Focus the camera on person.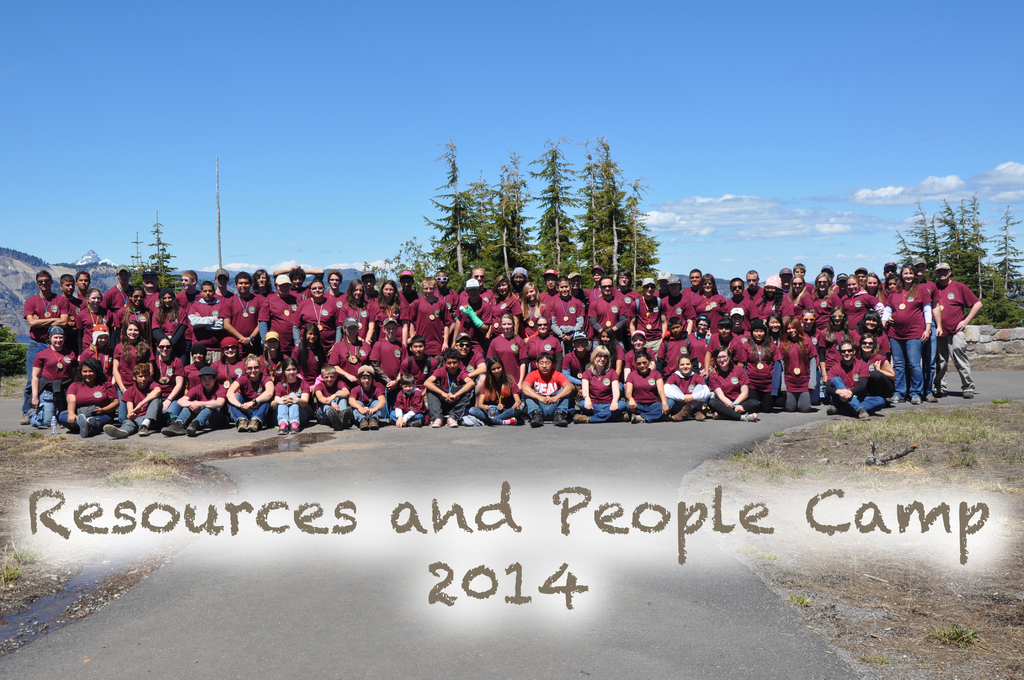
Focus region: rect(657, 314, 691, 376).
